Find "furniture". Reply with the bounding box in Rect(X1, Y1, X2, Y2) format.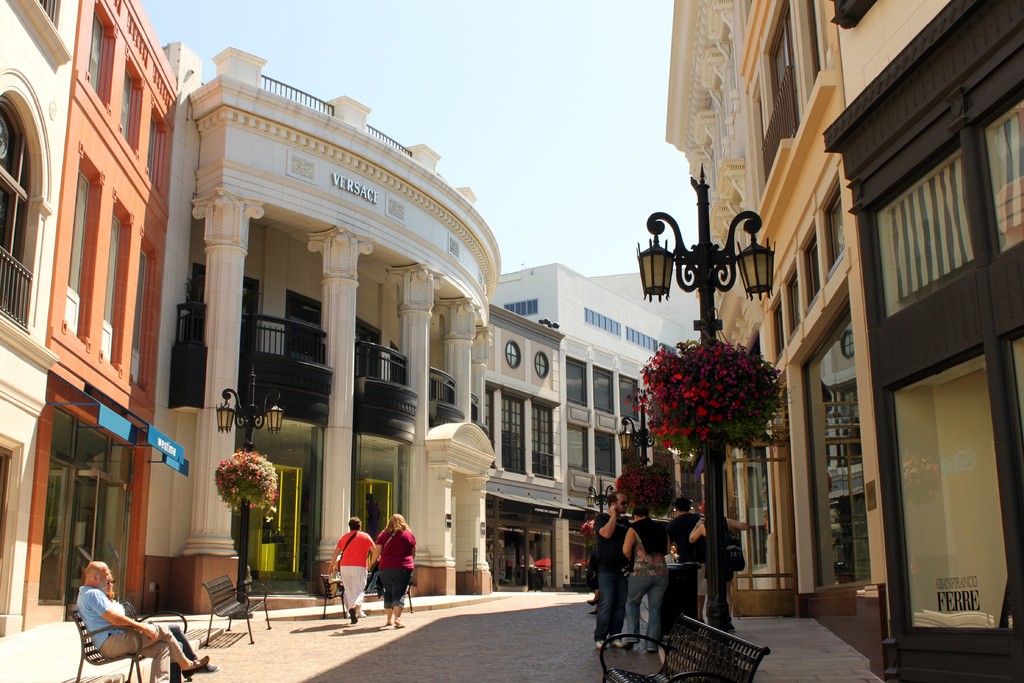
Rect(529, 569, 544, 591).
